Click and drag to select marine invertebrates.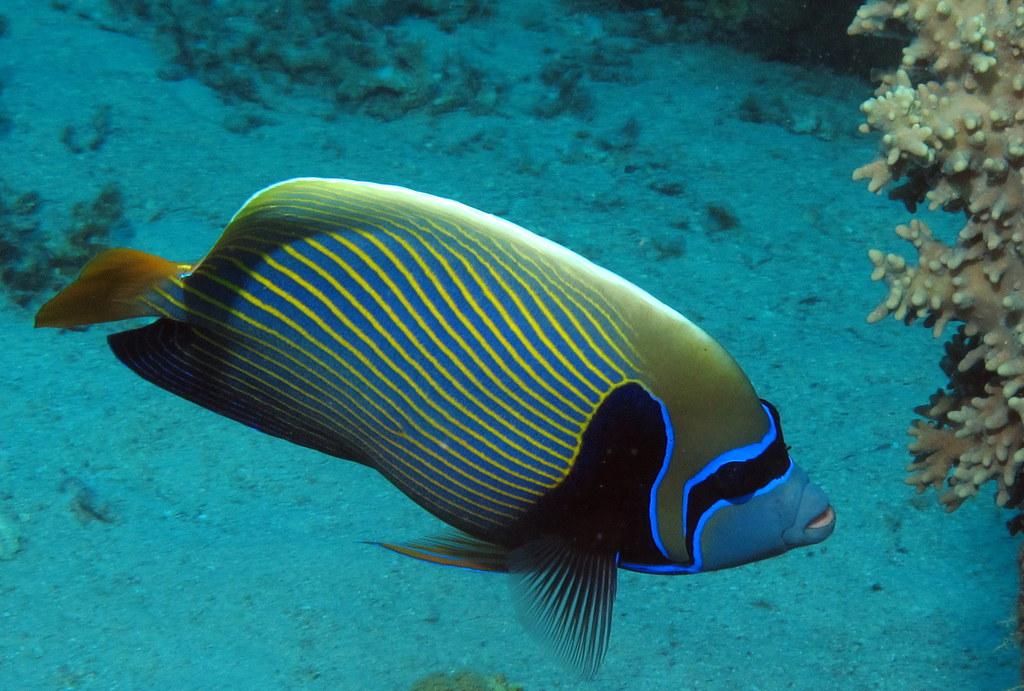
Selection: l=837, t=0, r=1023, b=583.
